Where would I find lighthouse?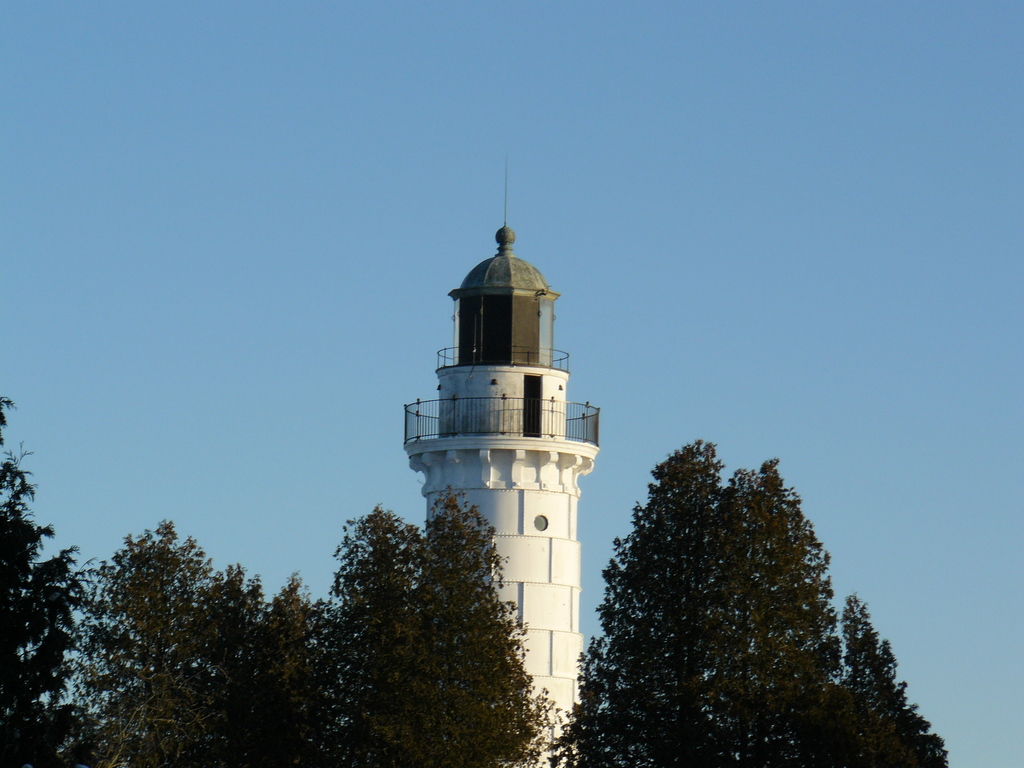
At [406, 153, 605, 767].
